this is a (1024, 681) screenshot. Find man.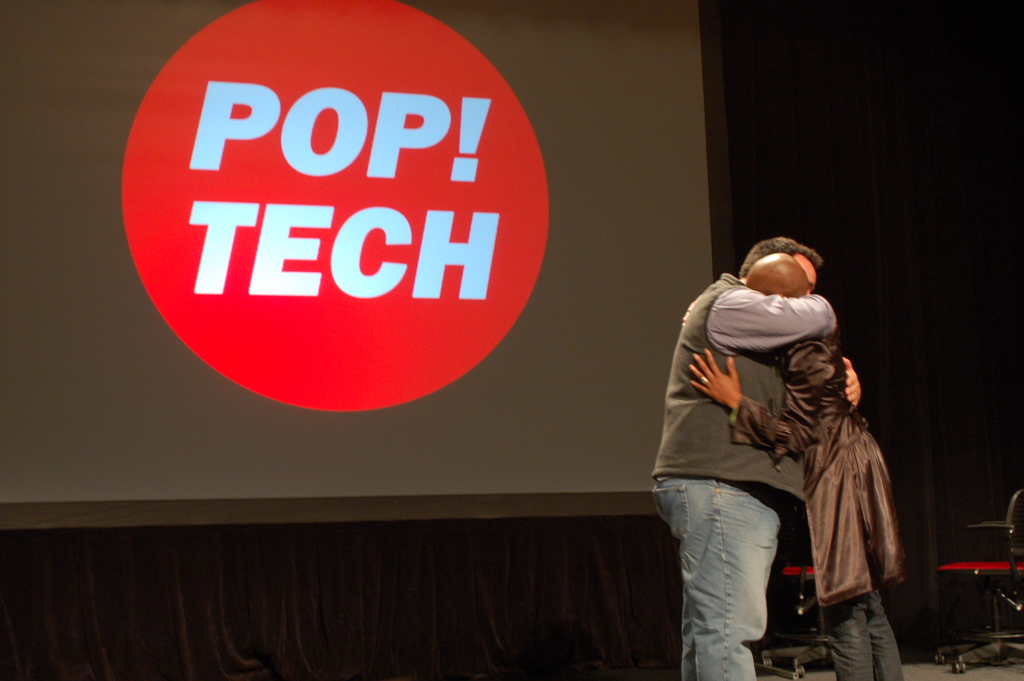
Bounding box: box(665, 244, 926, 676).
